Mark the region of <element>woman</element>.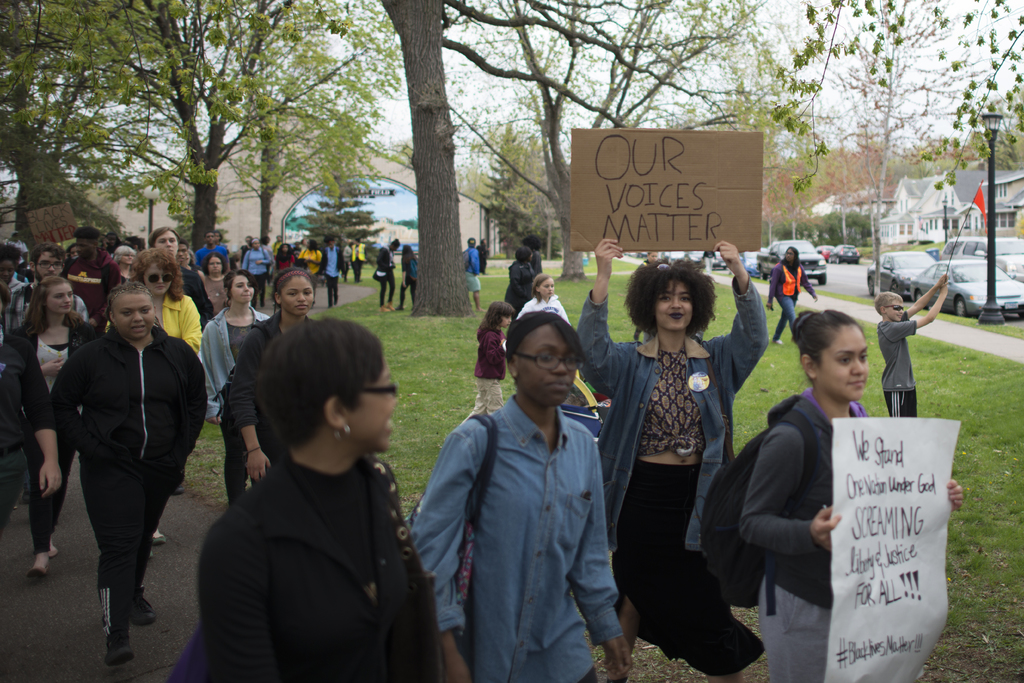
Region: <box>66,240,79,260</box>.
